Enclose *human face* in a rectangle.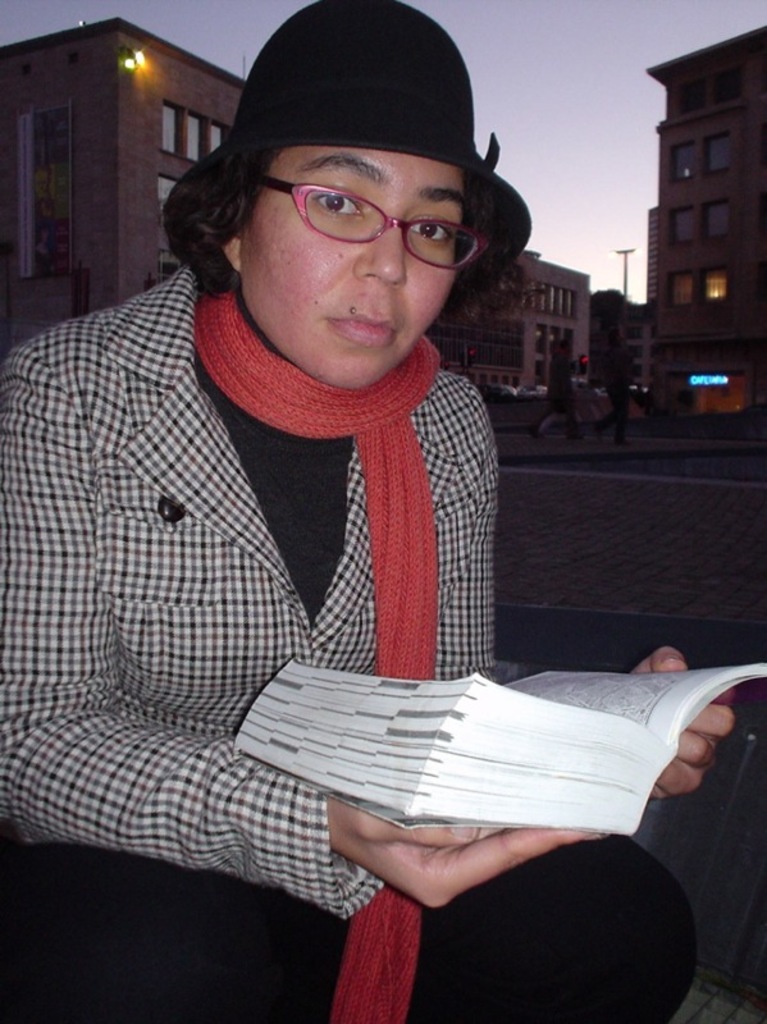
[243,146,462,380].
